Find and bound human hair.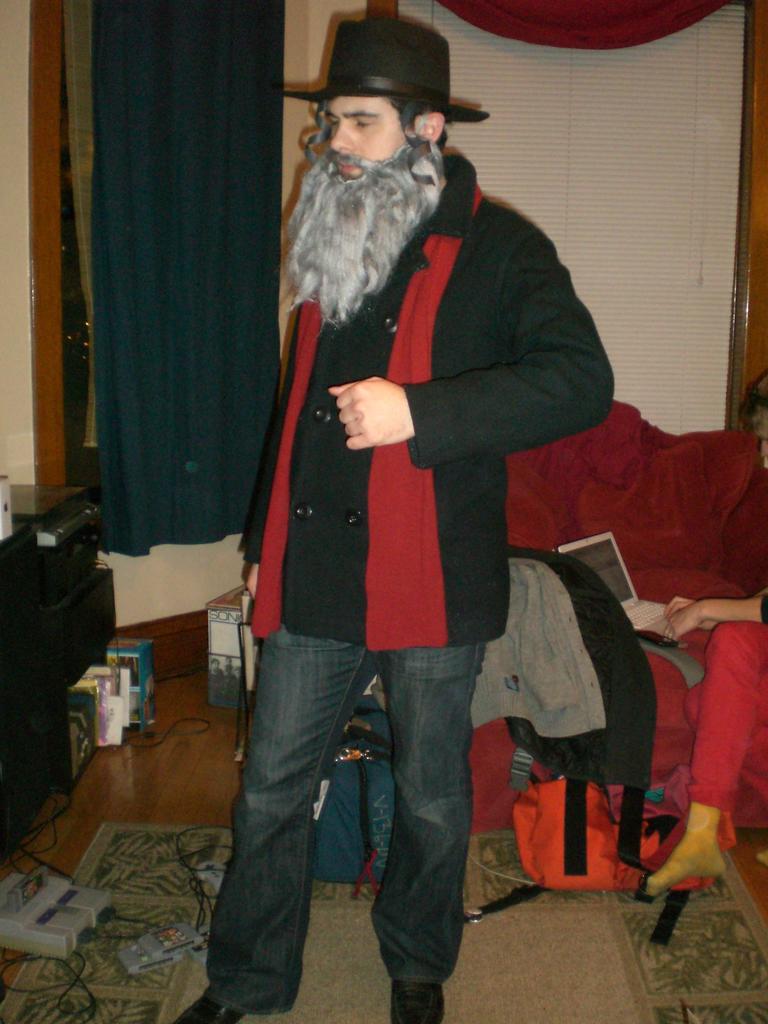
Bound: bbox=[384, 93, 443, 137].
